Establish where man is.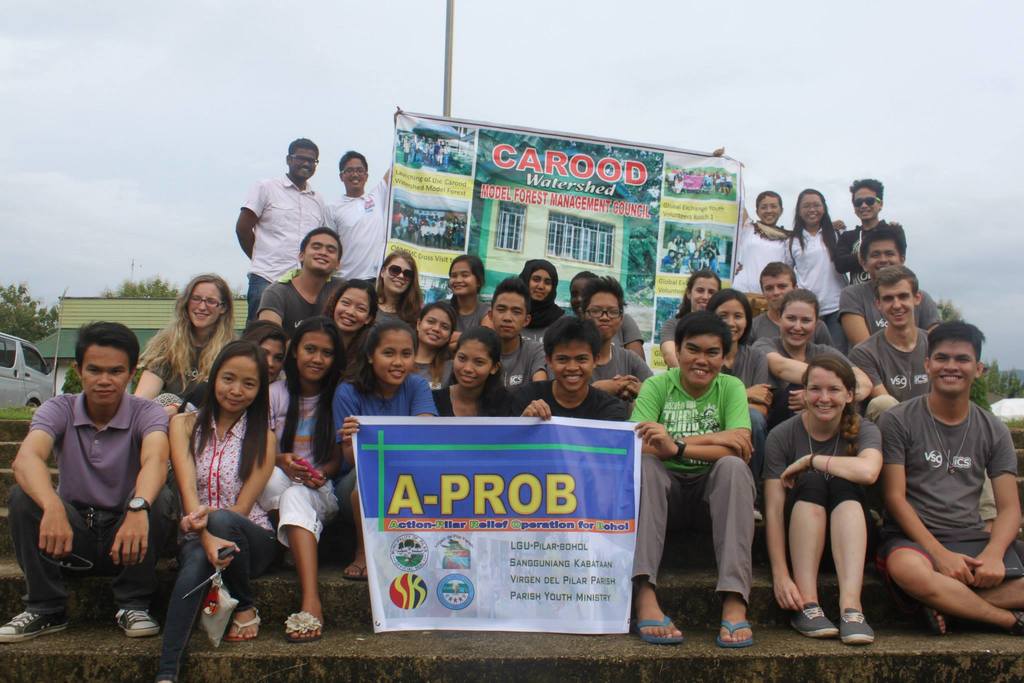
Established at (624,308,757,648).
